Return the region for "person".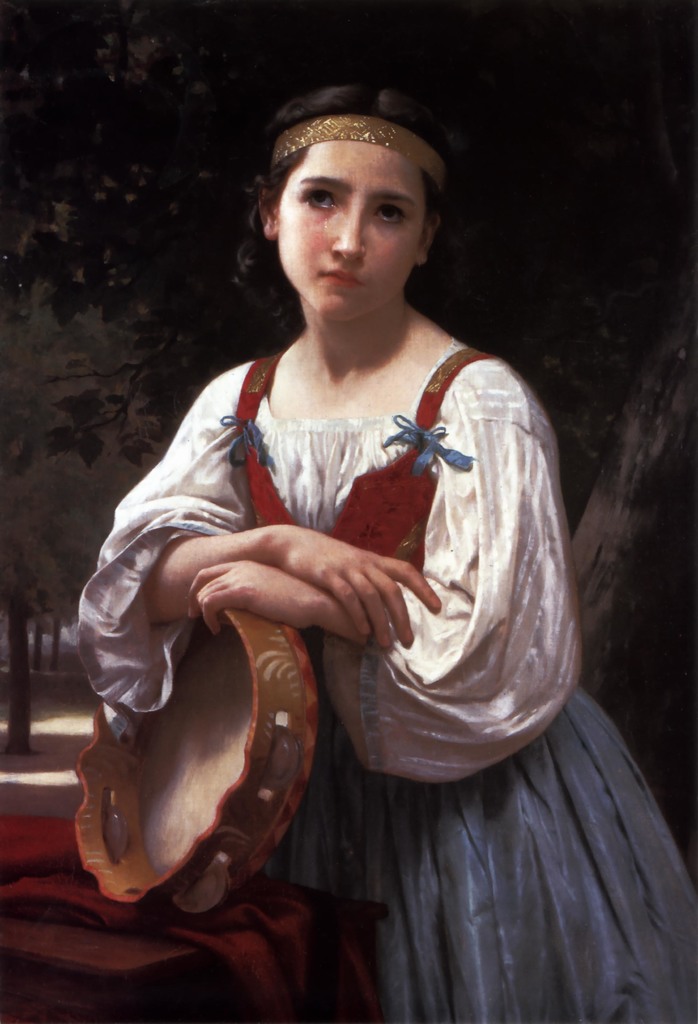
x1=72 y1=78 x2=697 y2=1023.
